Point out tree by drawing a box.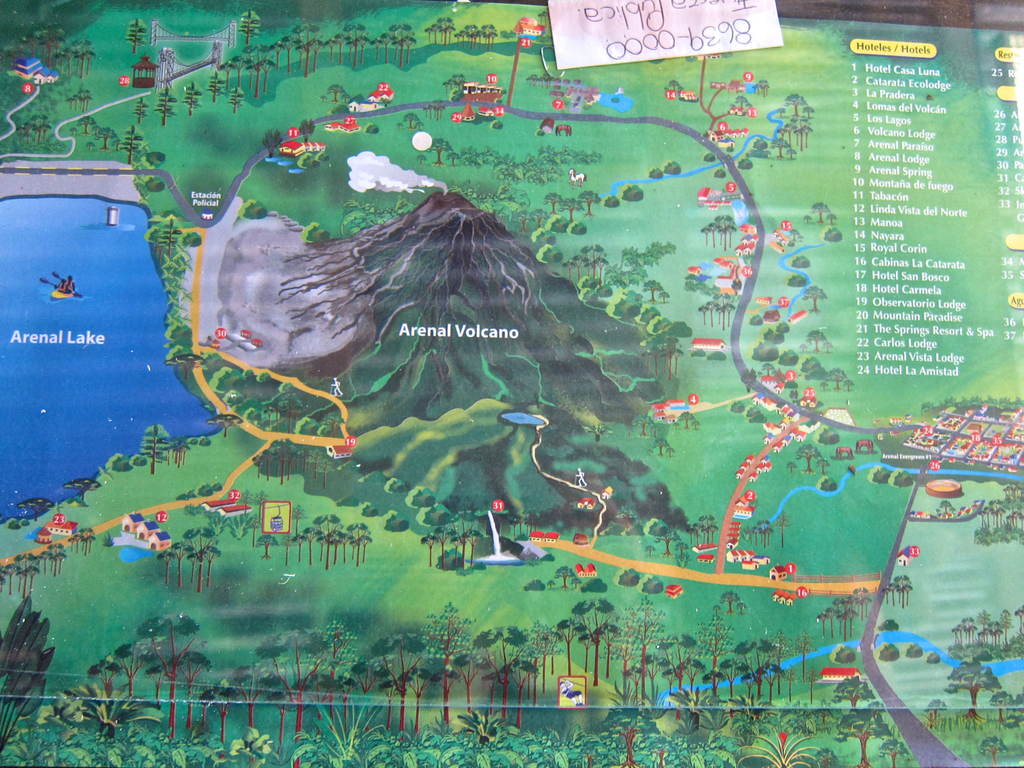
BBox(798, 200, 835, 244).
